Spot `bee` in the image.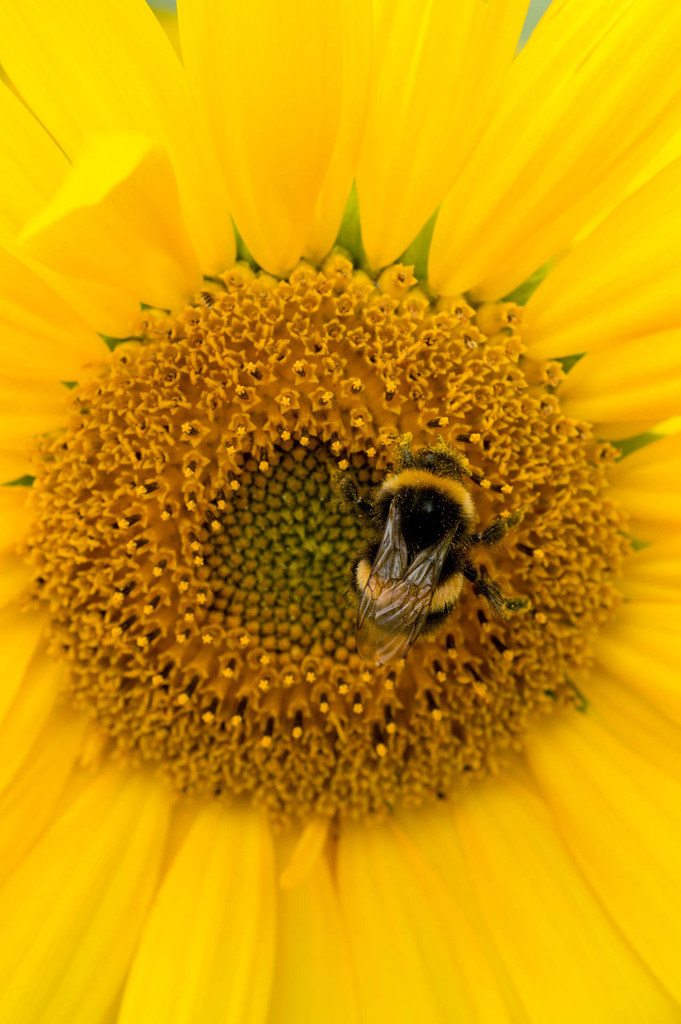
`bee` found at x1=346, y1=432, x2=493, y2=665.
